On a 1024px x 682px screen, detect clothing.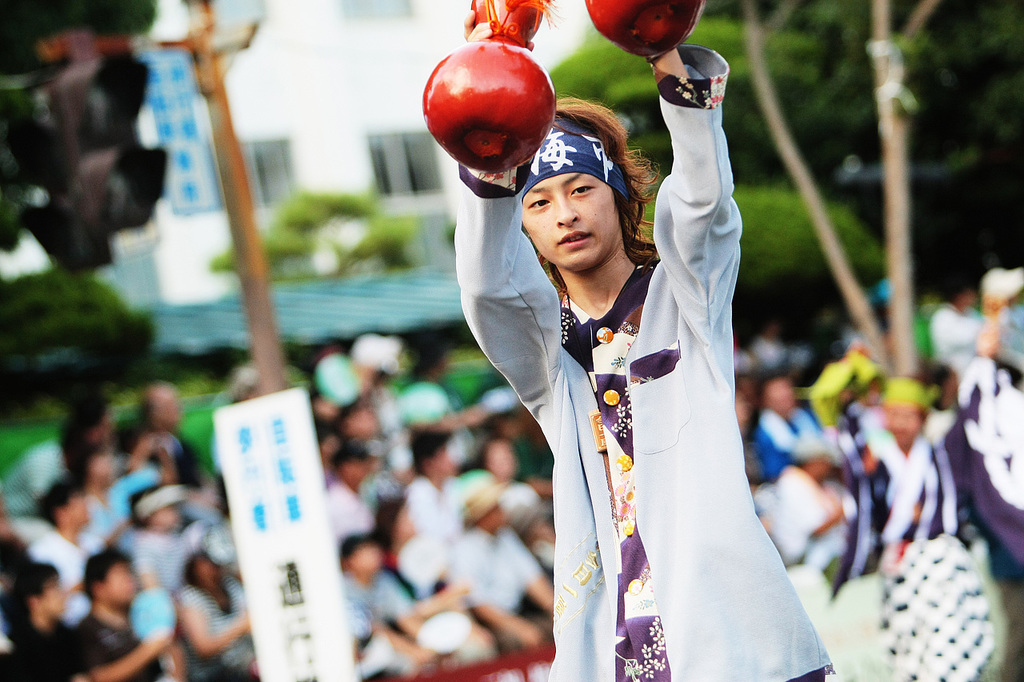
pyautogui.locateOnScreen(129, 533, 187, 598).
